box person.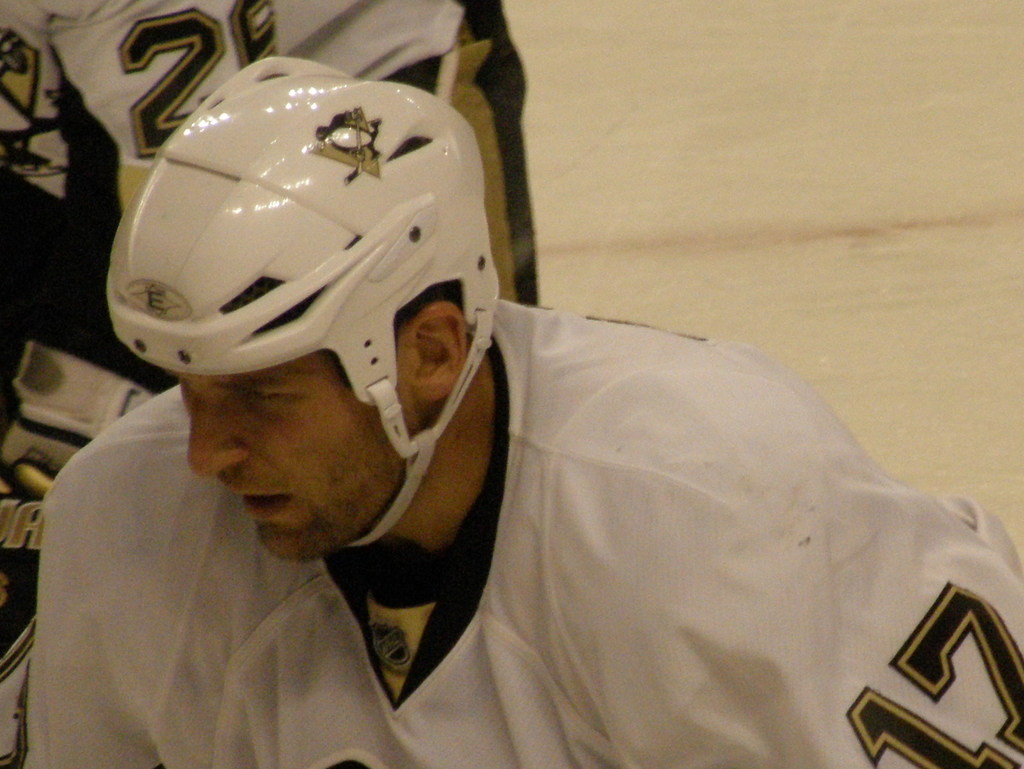
<region>18, 60, 1023, 768</region>.
